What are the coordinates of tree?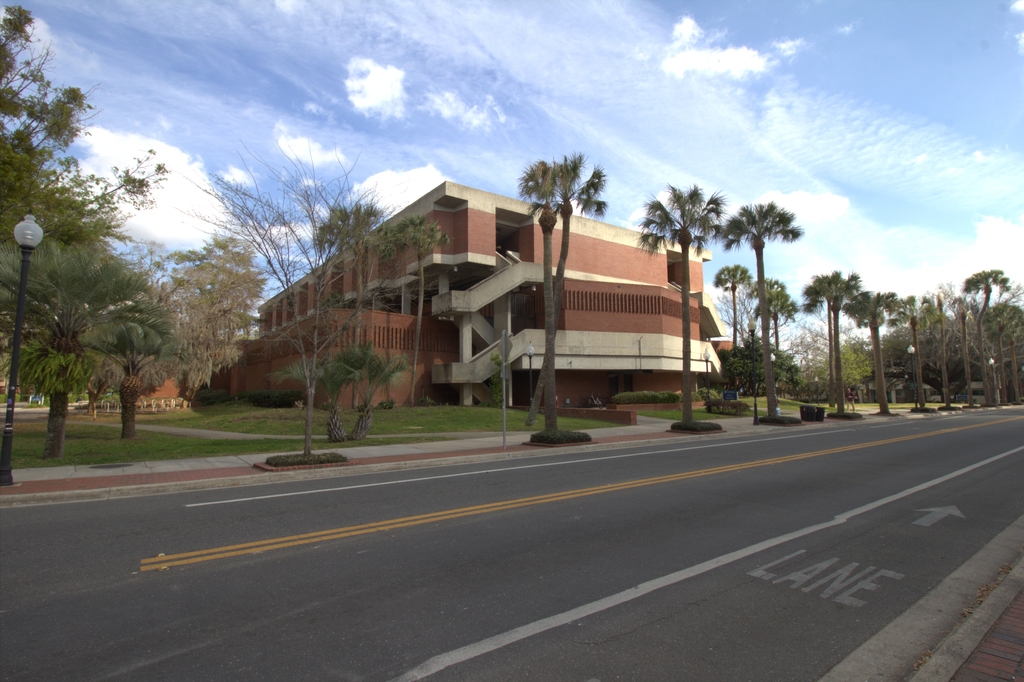
rect(800, 264, 860, 396).
